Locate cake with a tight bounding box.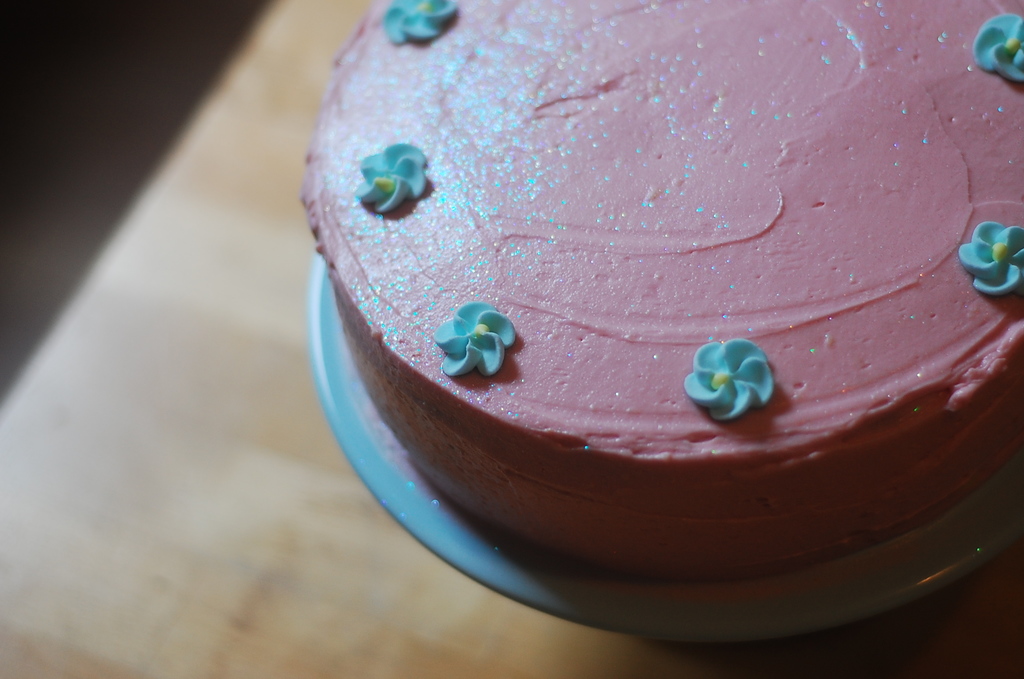
<box>300,0,1023,575</box>.
